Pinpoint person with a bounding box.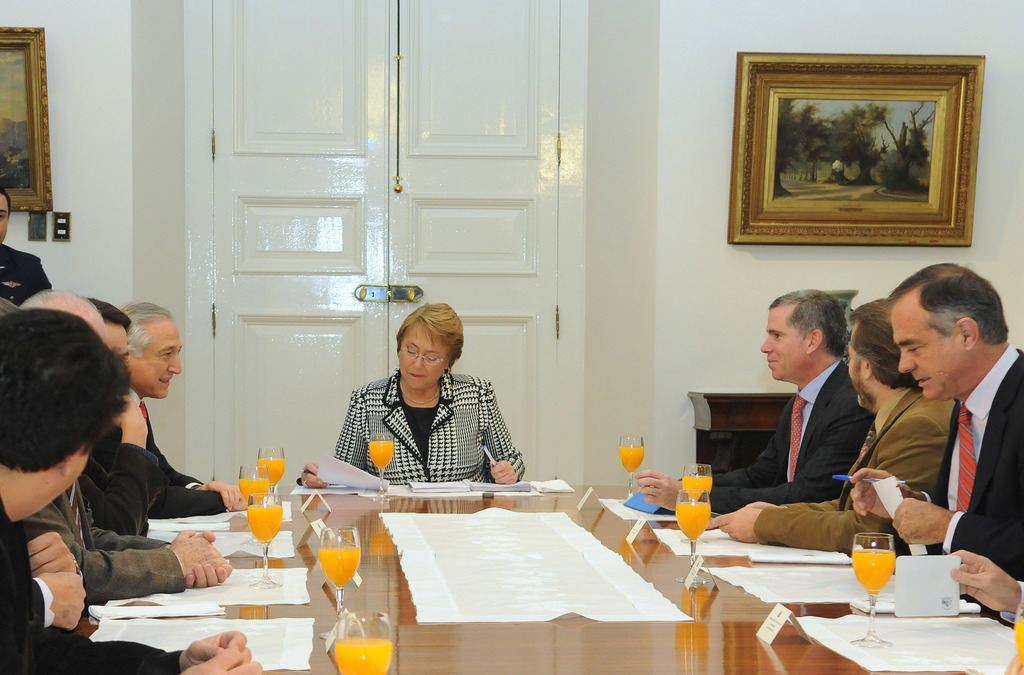
x1=84, y1=294, x2=173, y2=534.
